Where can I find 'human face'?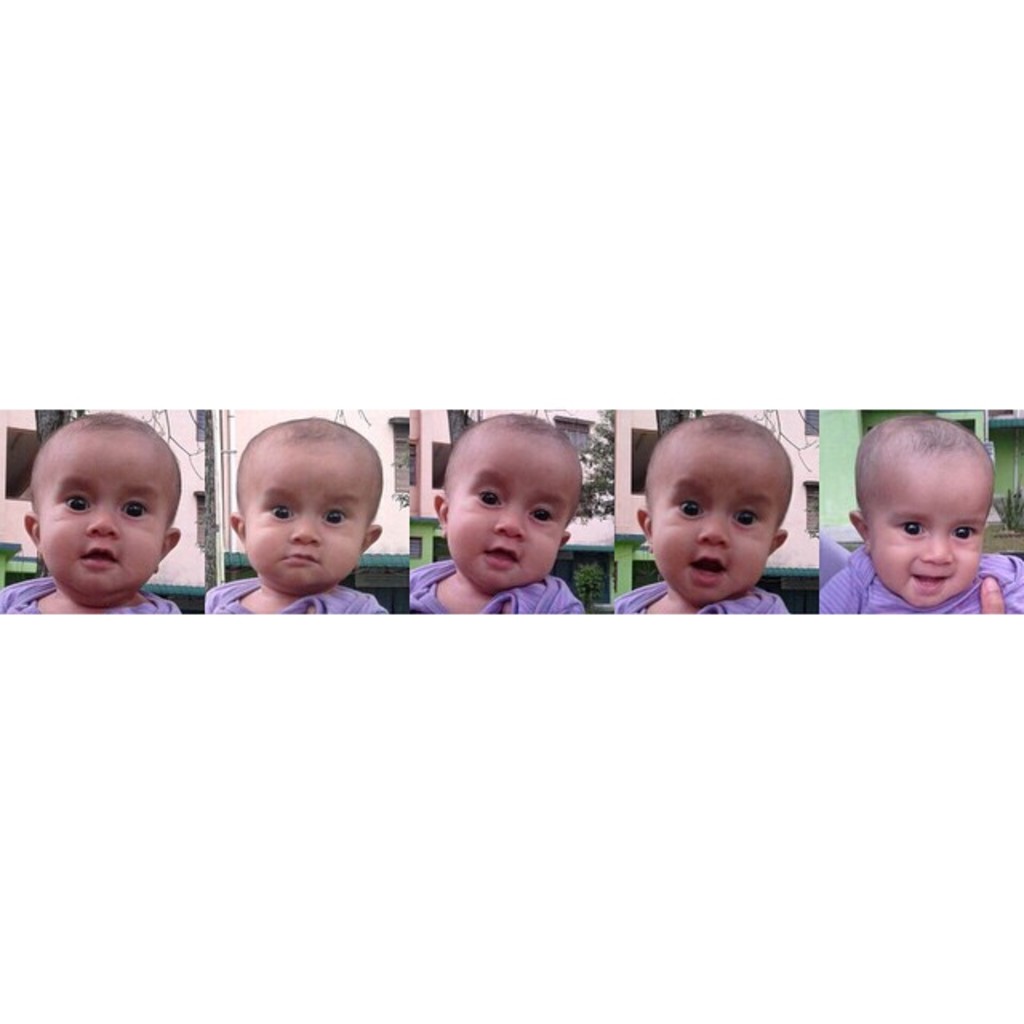
You can find it at (653, 438, 784, 602).
